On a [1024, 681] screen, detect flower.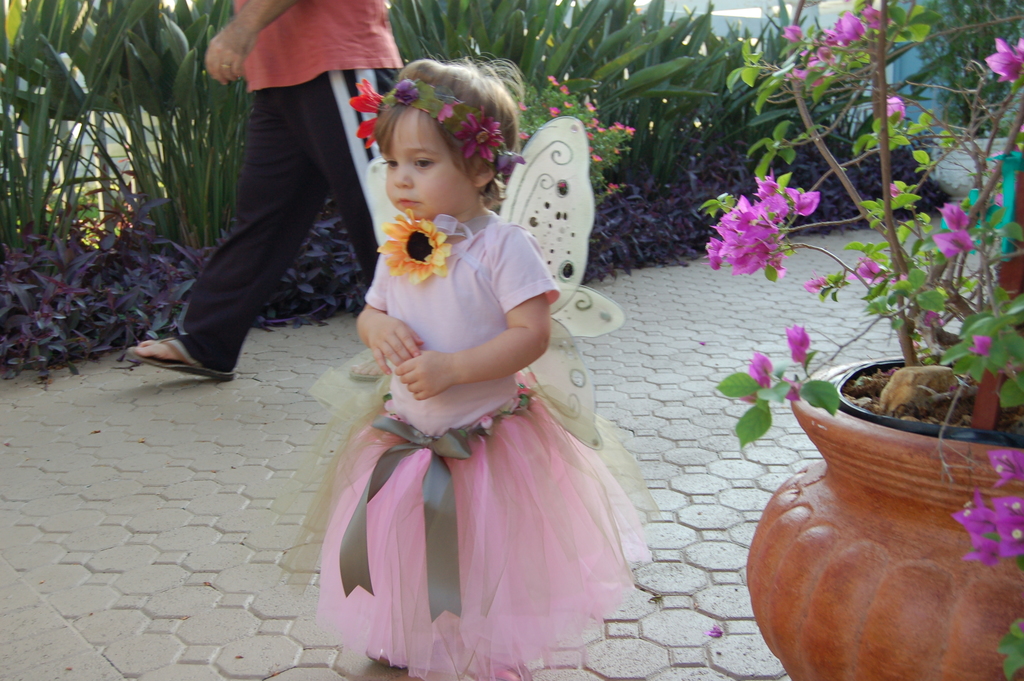
bbox(985, 38, 1023, 78).
